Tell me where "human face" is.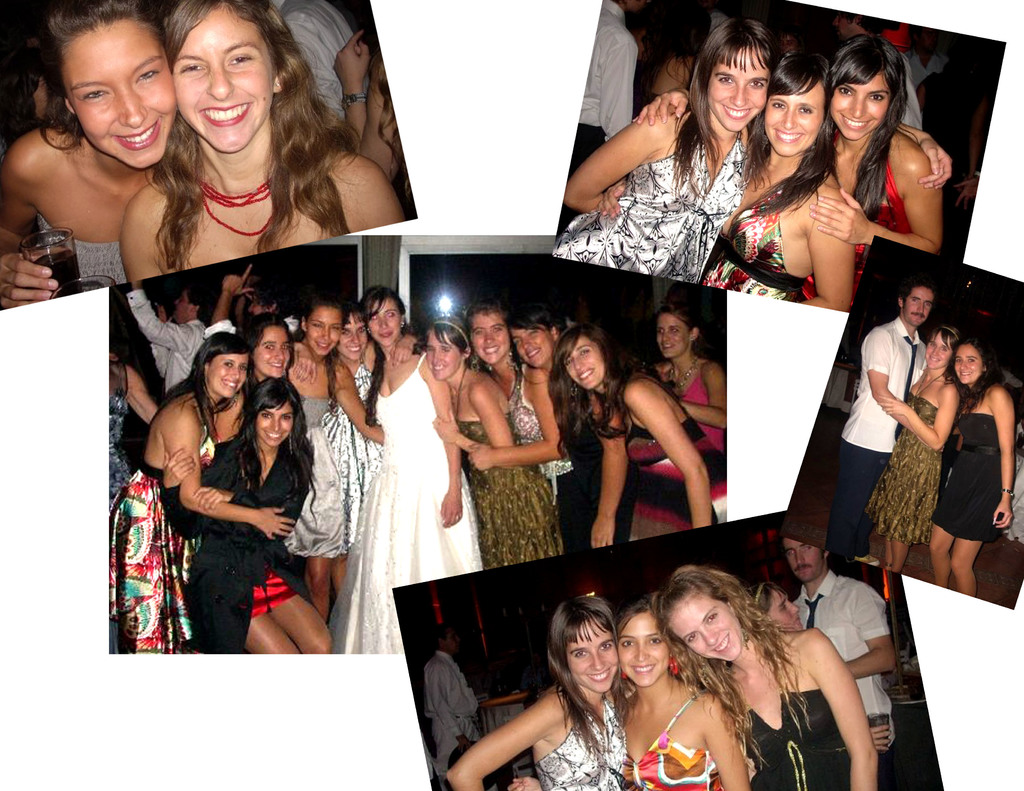
"human face" is at region(565, 621, 623, 694).
